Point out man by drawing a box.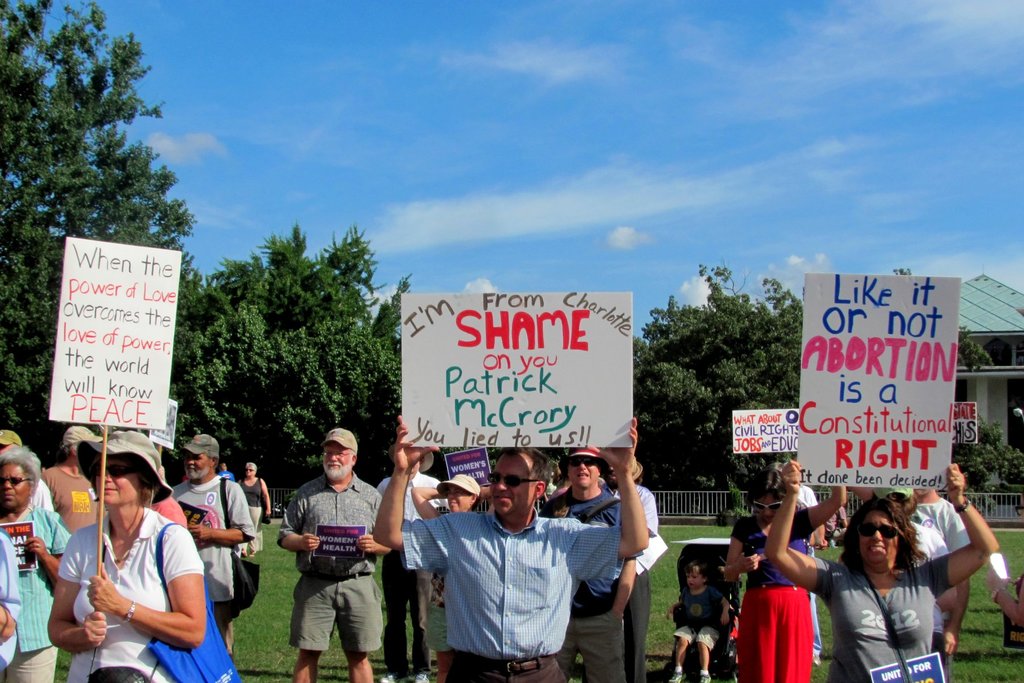
374, 416, 650, 682.
